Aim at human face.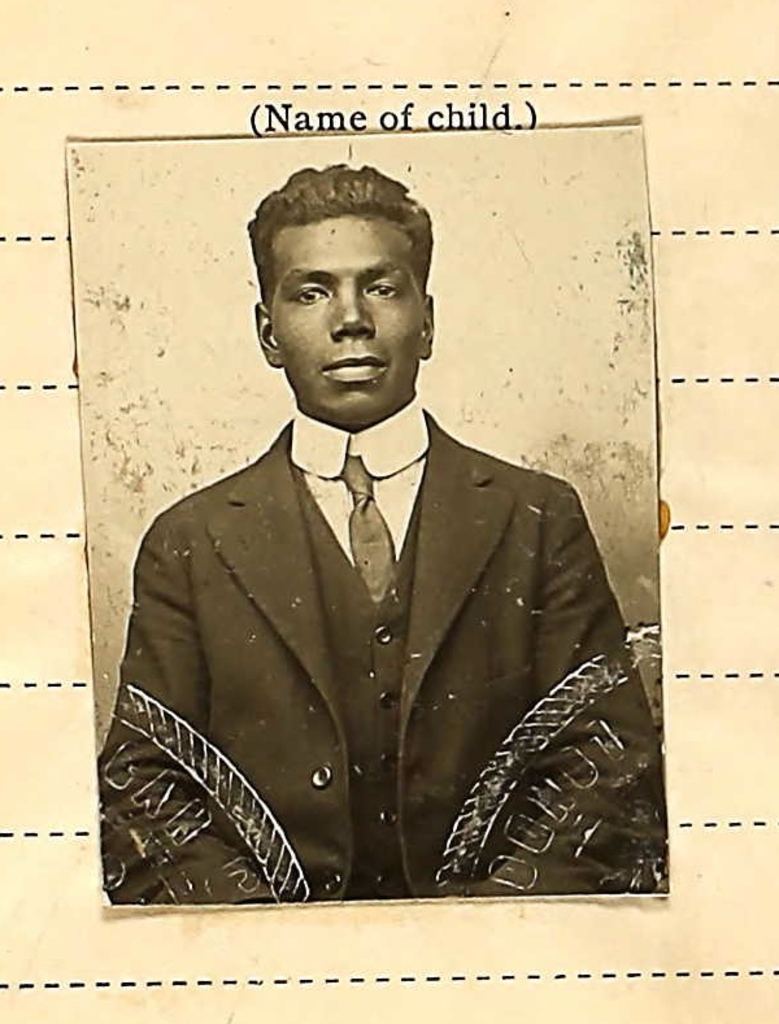
Aimed at (270,214,425,419).
